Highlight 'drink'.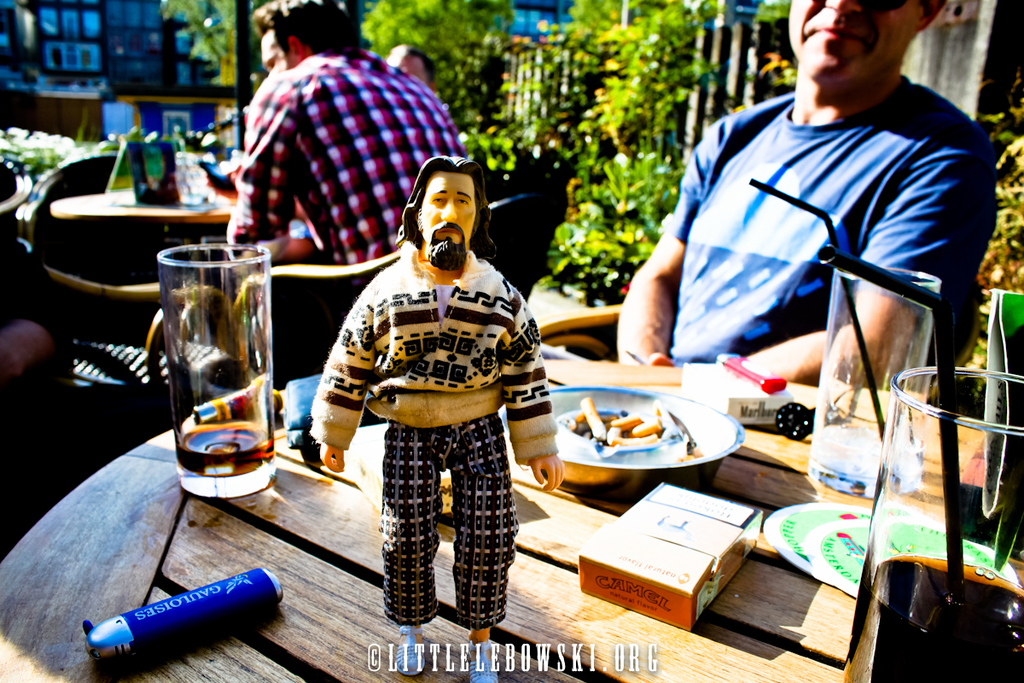
Highlighted region: [845,557,1023,682].
